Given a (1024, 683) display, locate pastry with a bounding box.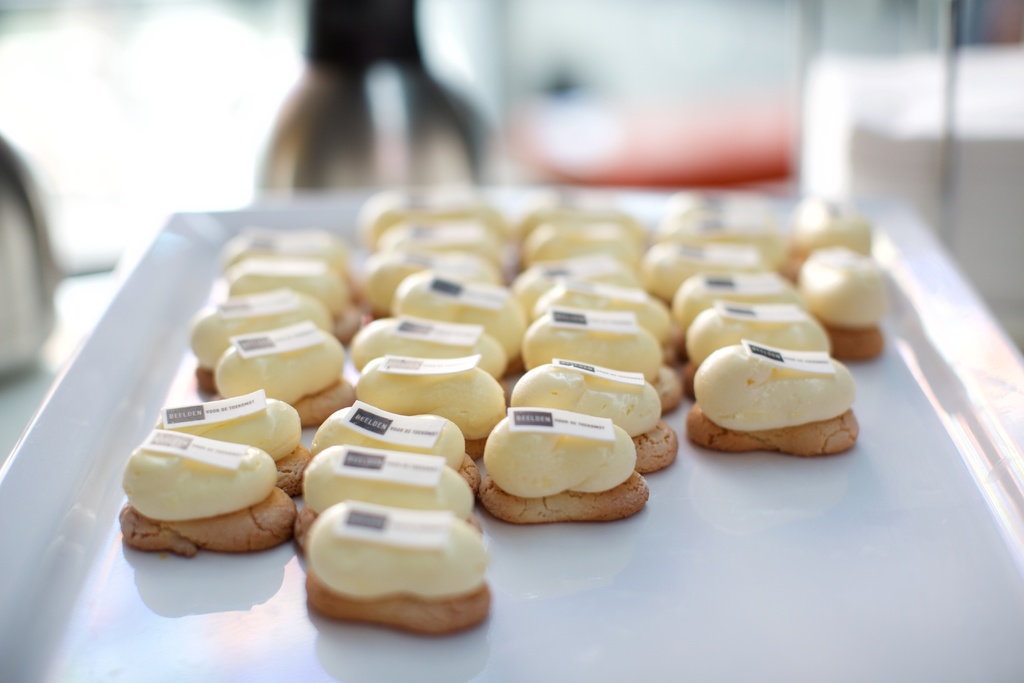
Located: {"left": 524, "top": 302, "right": 679, "bottom": 397}.
